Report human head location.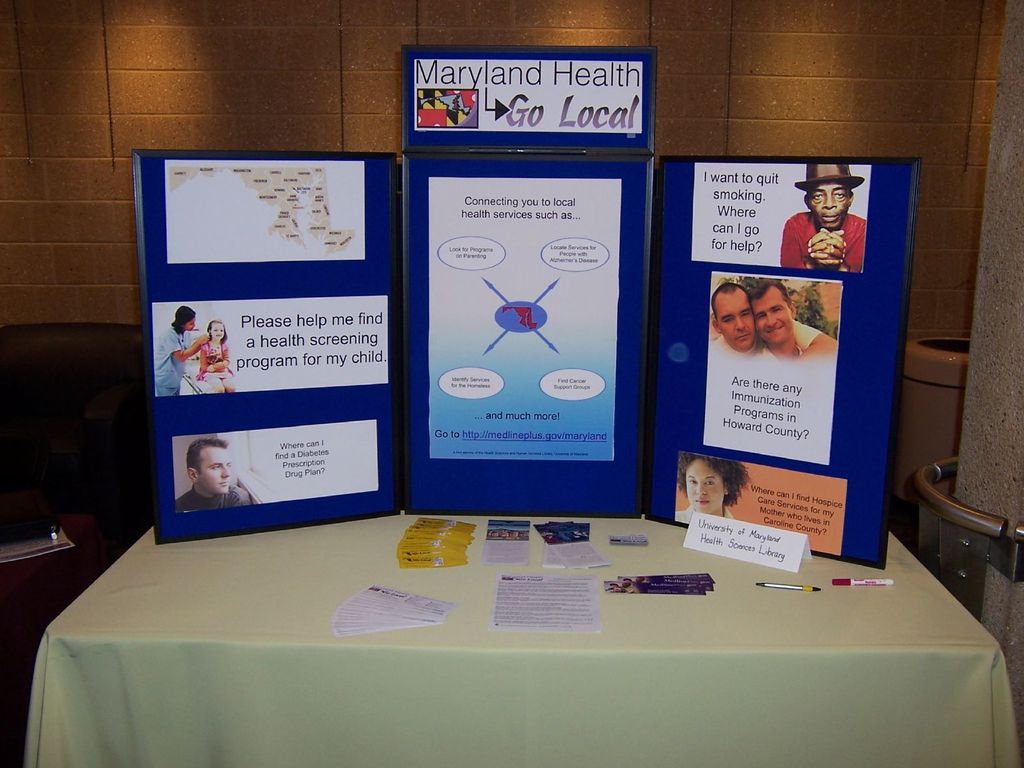
Report: <bbox>676, 455, 744, 517</bbox>.
